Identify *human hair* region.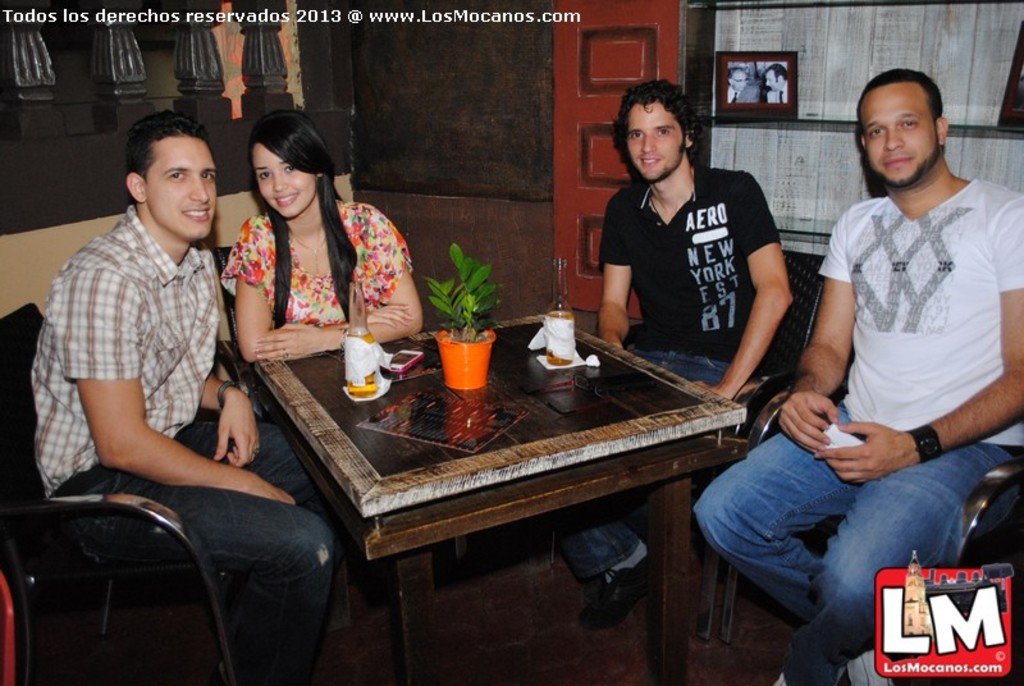
Region: pyautogui.locateOnScreen(623, 81, 701, 175).
